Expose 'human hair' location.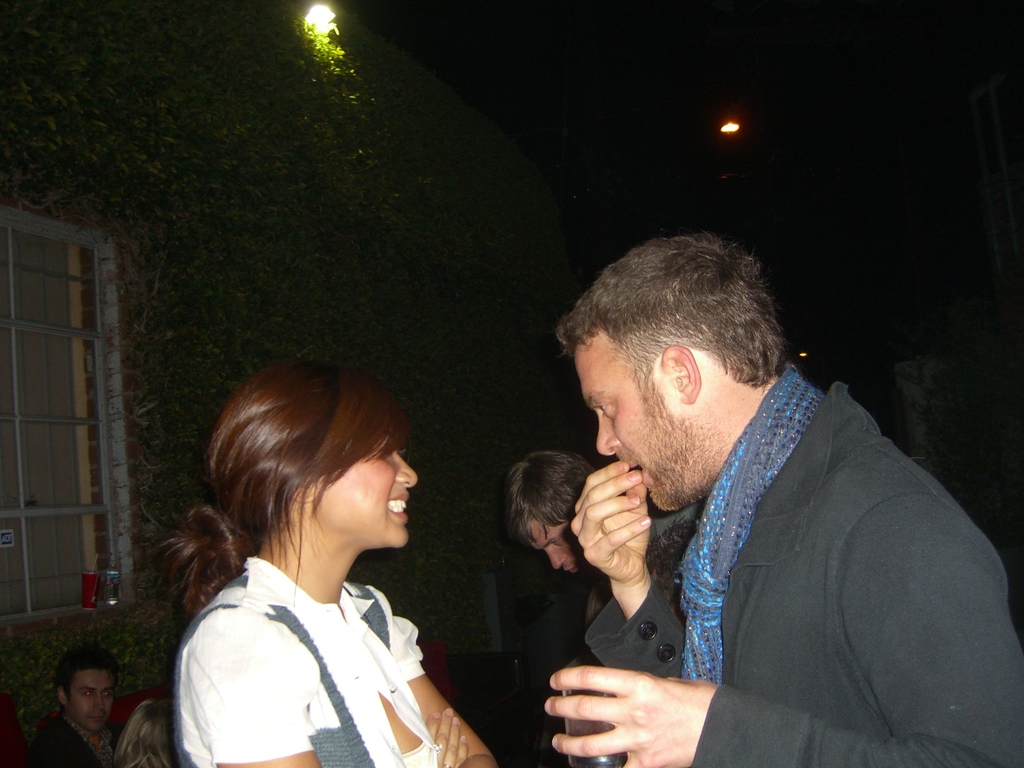
Exposed at bbox=(499, 451, 593, 541).
